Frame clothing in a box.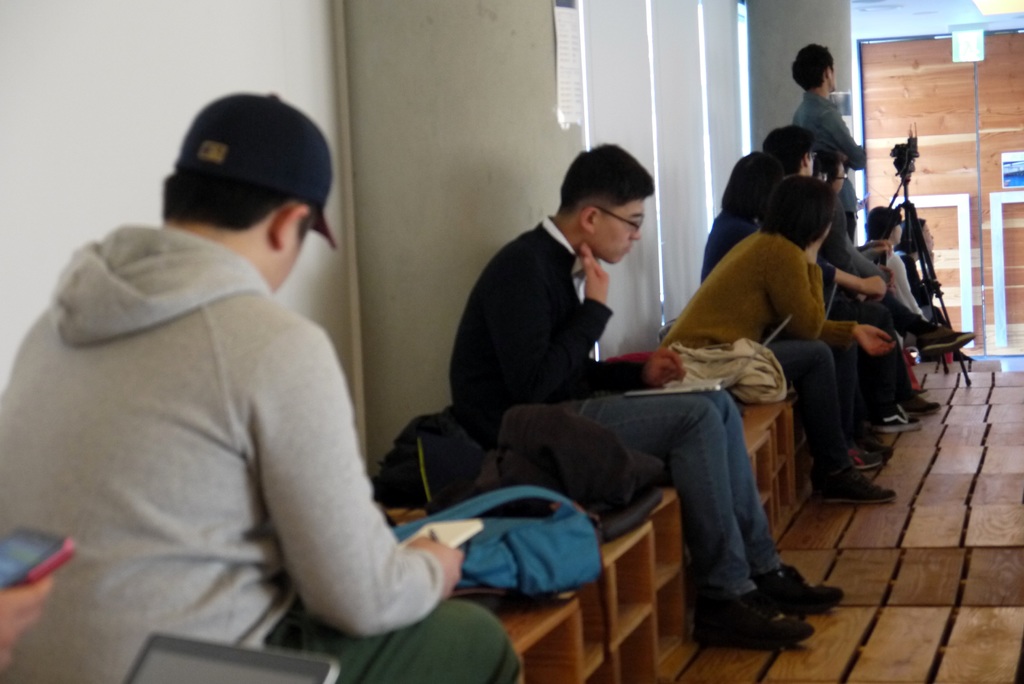
bbox(1, 234, 429, 683).
